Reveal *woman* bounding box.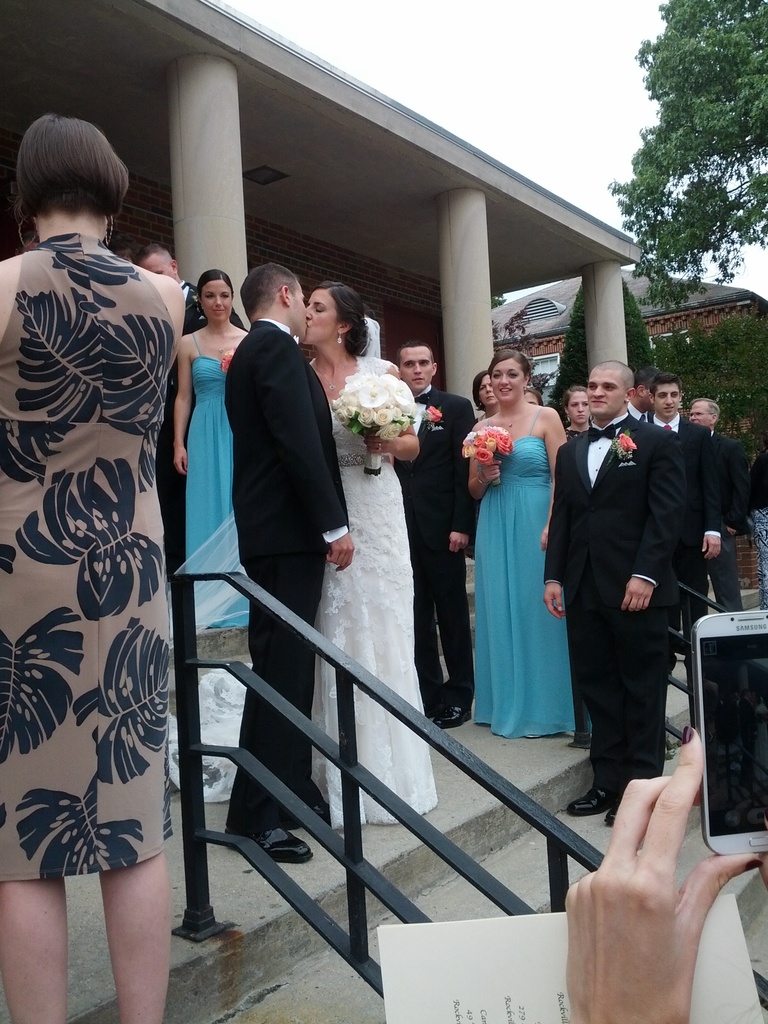
Revealed: 464/344/580/752.
